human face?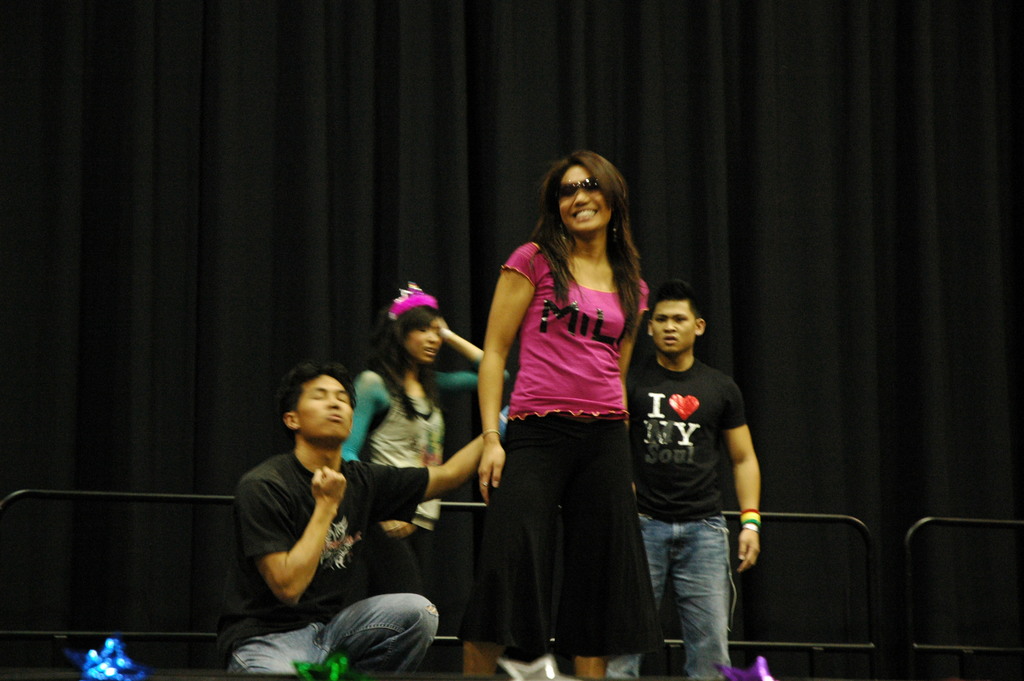
<box>562,165,611,233</box>
